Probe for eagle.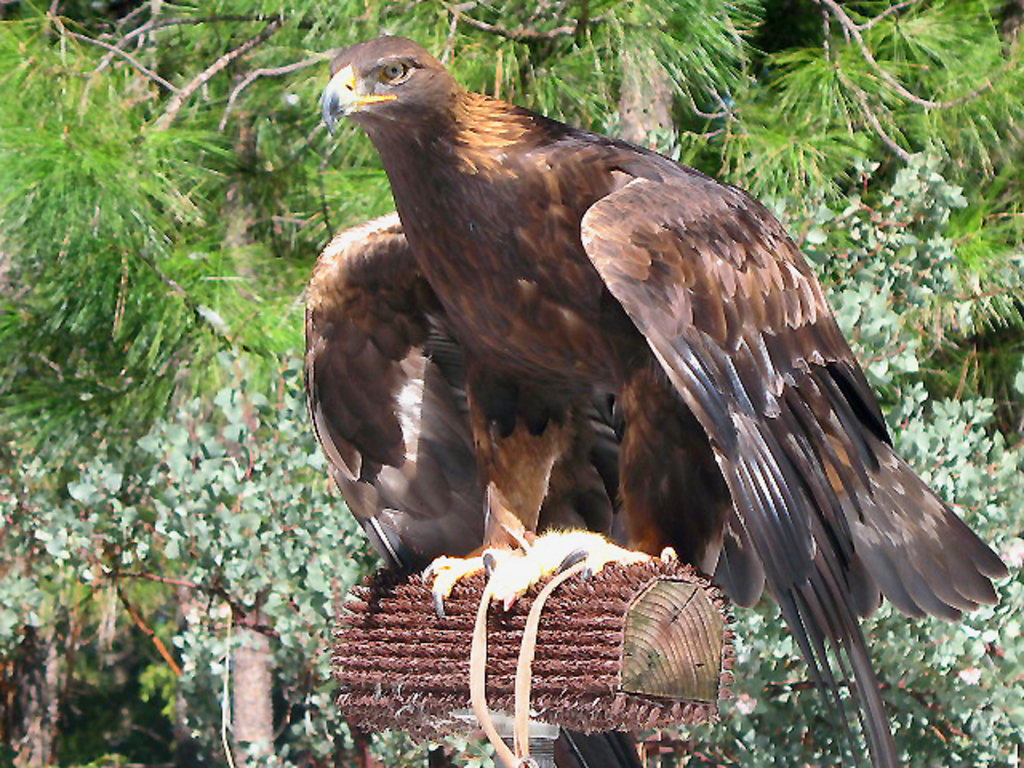
Probe result: Rect(307, 34, 1011, 766).
